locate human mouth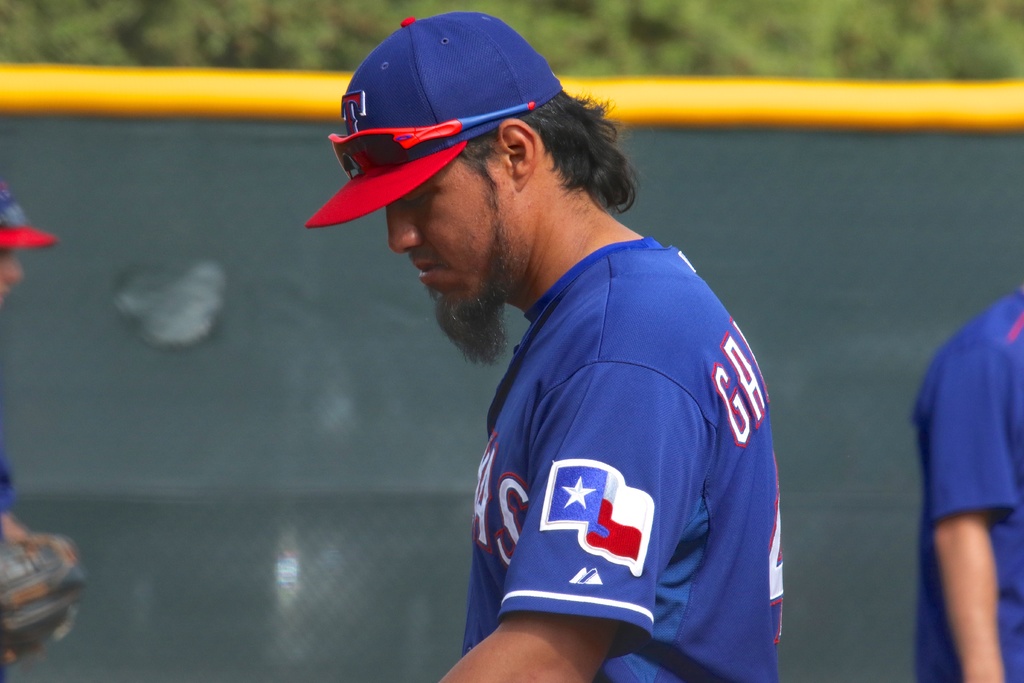
414, 261, 438, 277
